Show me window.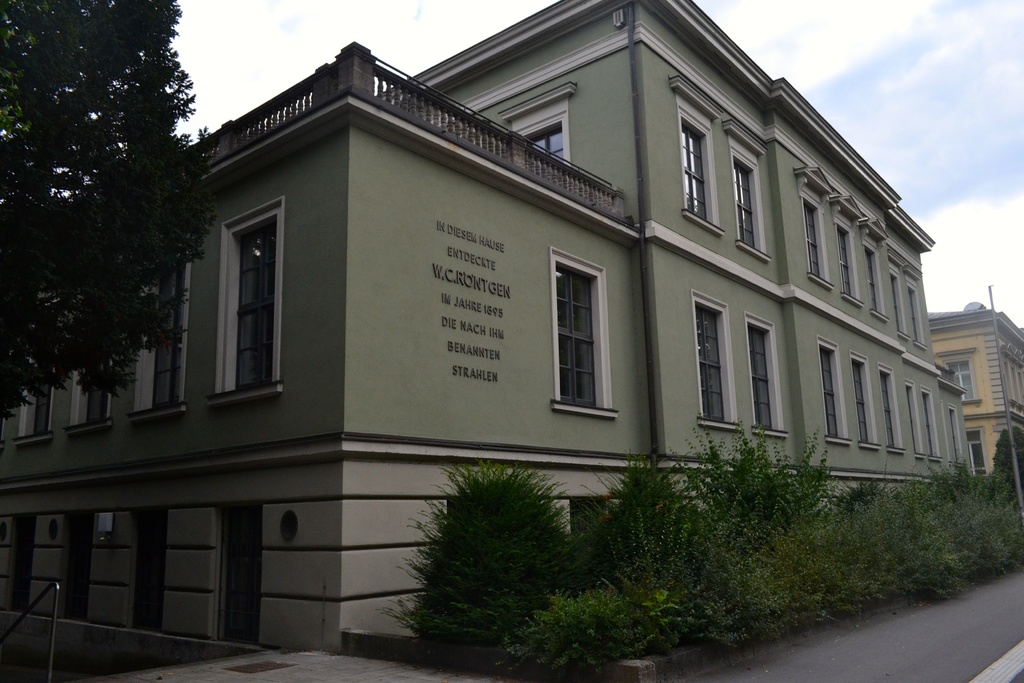
window is here: [left=801, top=199, right=819, bottom=277].
